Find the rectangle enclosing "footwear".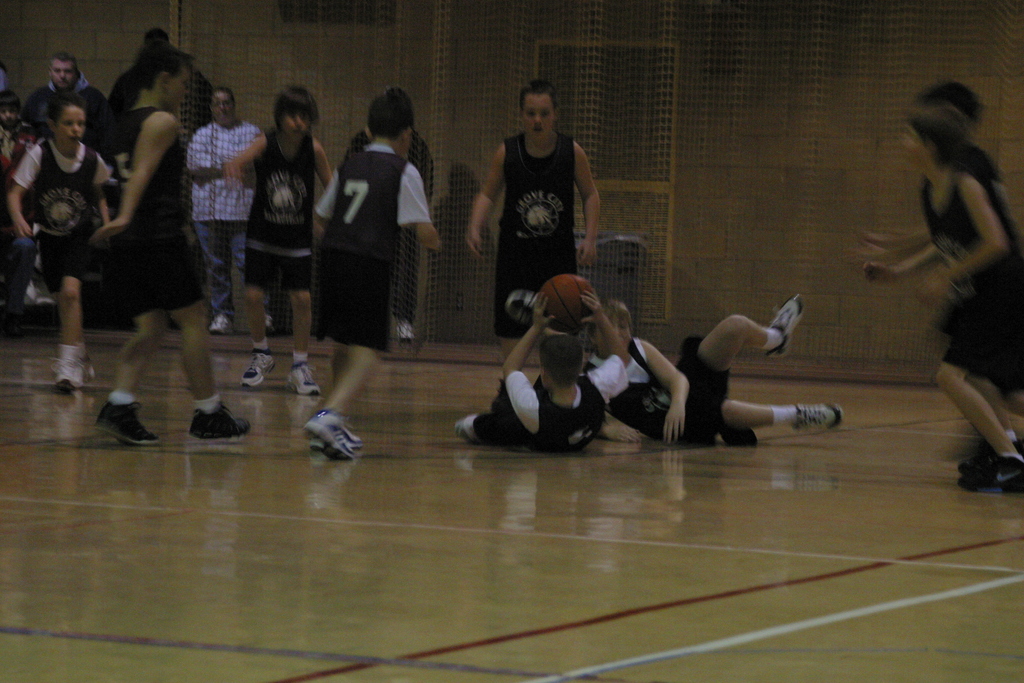
detection(83, 381, 152, 443).
